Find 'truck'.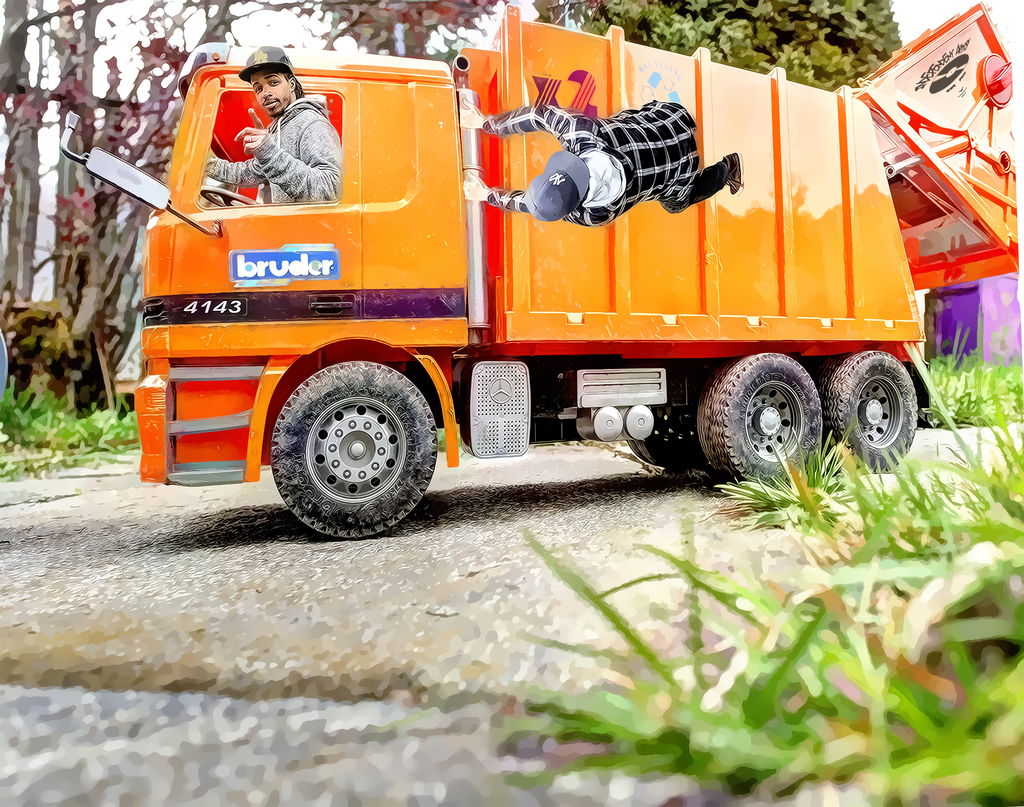
103,26,966,532.
